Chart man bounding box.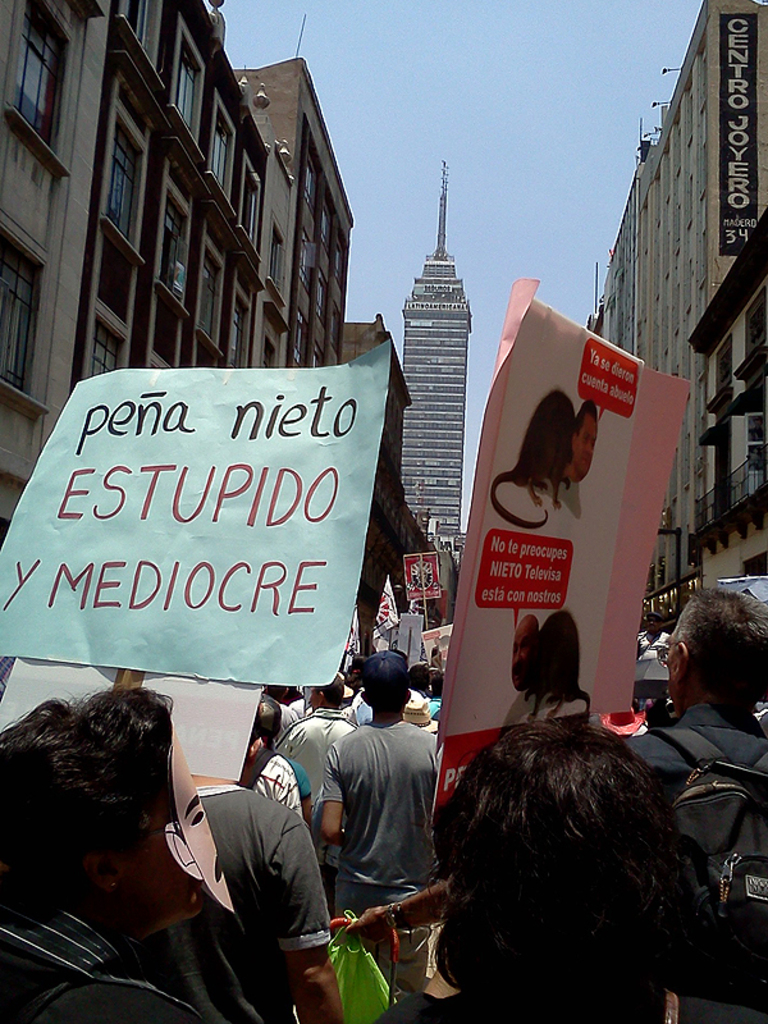
Charted: 321:640:452:910.
